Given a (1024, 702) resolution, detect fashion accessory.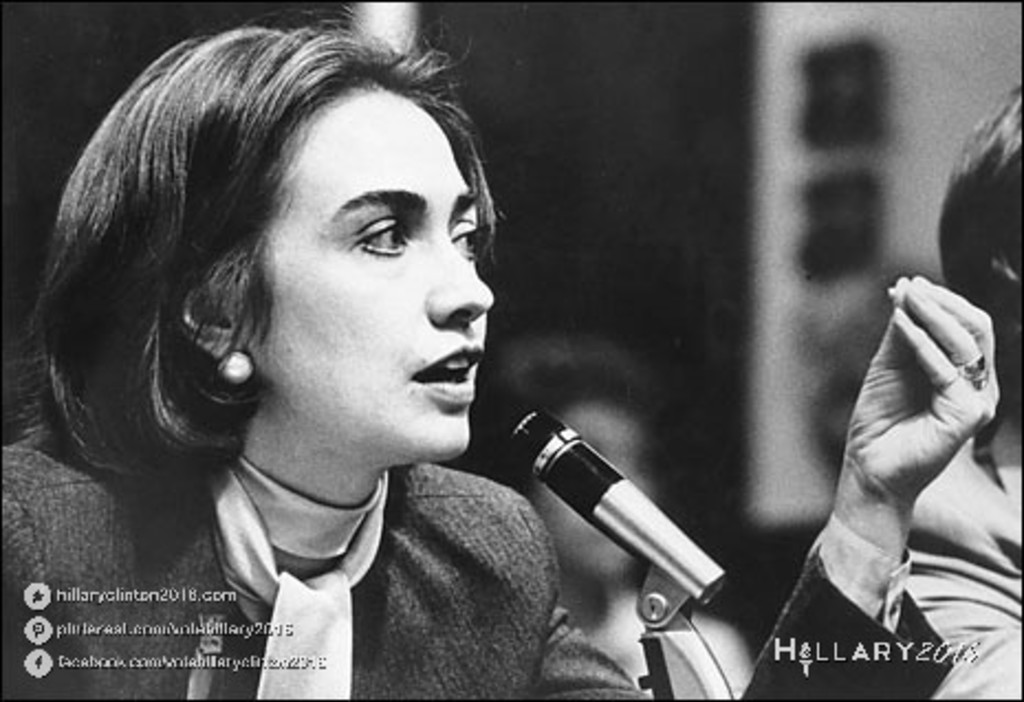
216 359 249 383.
